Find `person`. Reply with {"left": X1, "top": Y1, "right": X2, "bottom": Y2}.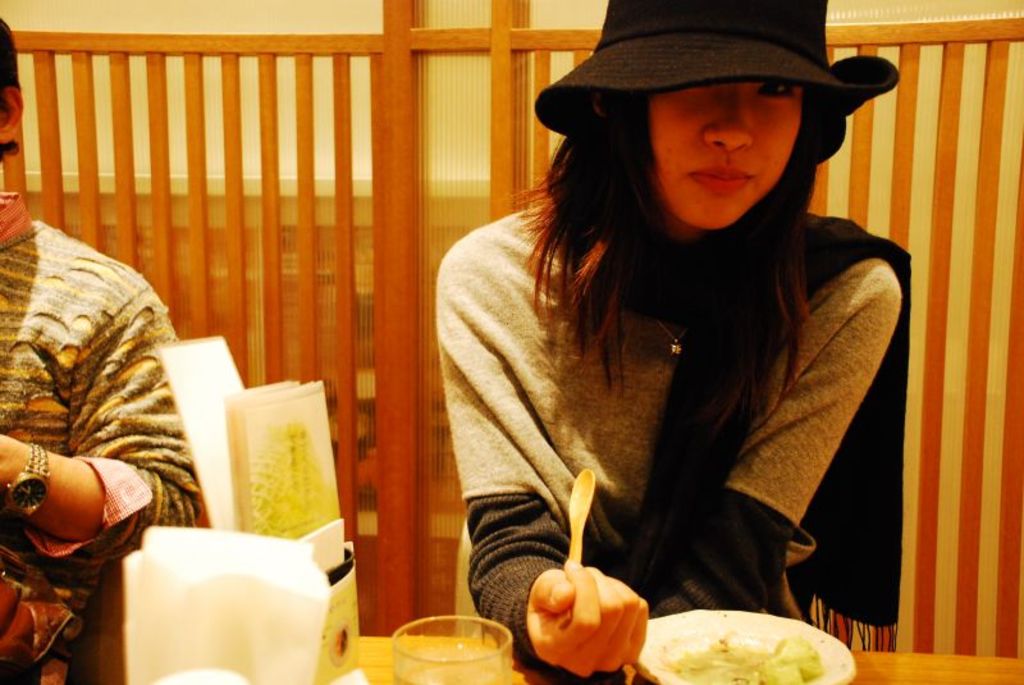
{"left": 0, "top": 19, "right": 205, "bottom": 684}.
